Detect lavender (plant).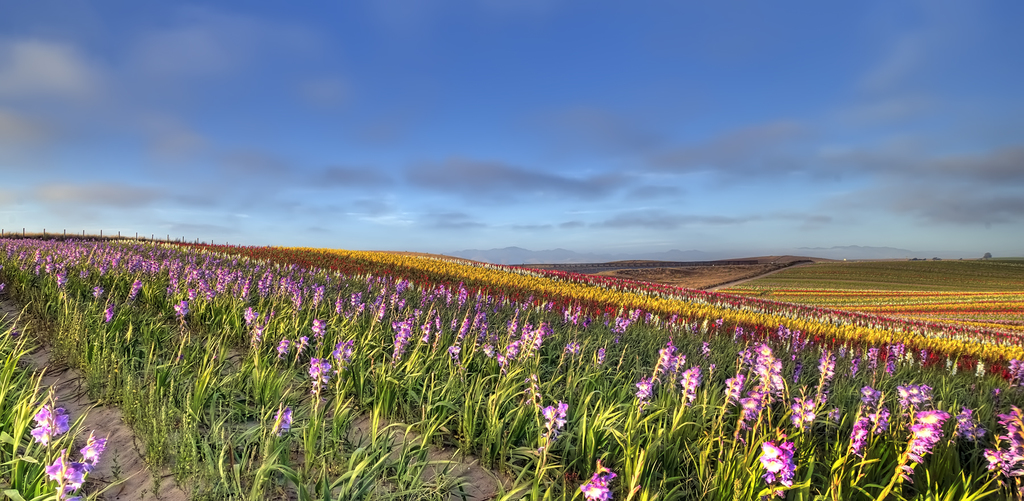
Detected at [844, 382, 889, 473].
